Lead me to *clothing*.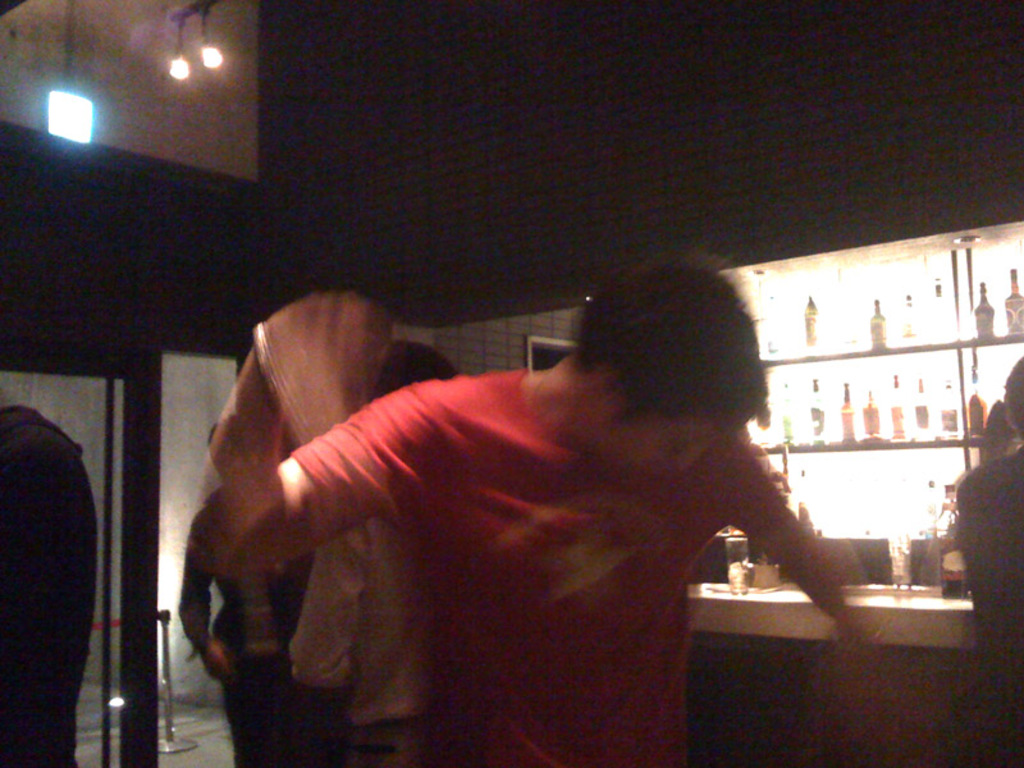
Lead to left=220, top=321, right=800, bottom=751.
